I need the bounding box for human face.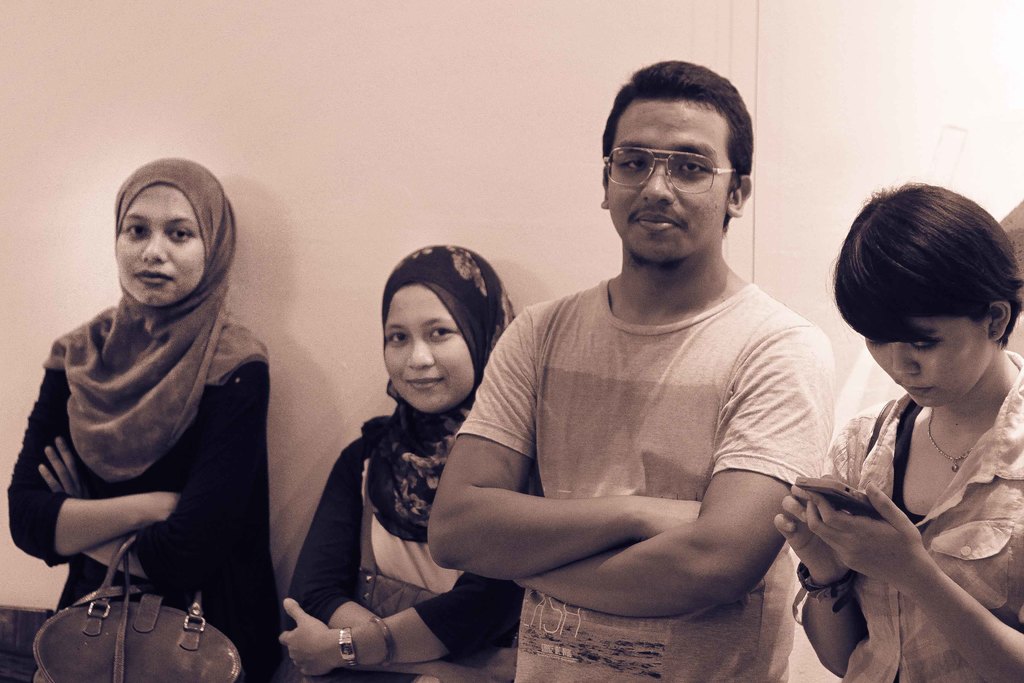
Here it is: pyautogui.locateOnScreen(858, 319, 993, 409).
